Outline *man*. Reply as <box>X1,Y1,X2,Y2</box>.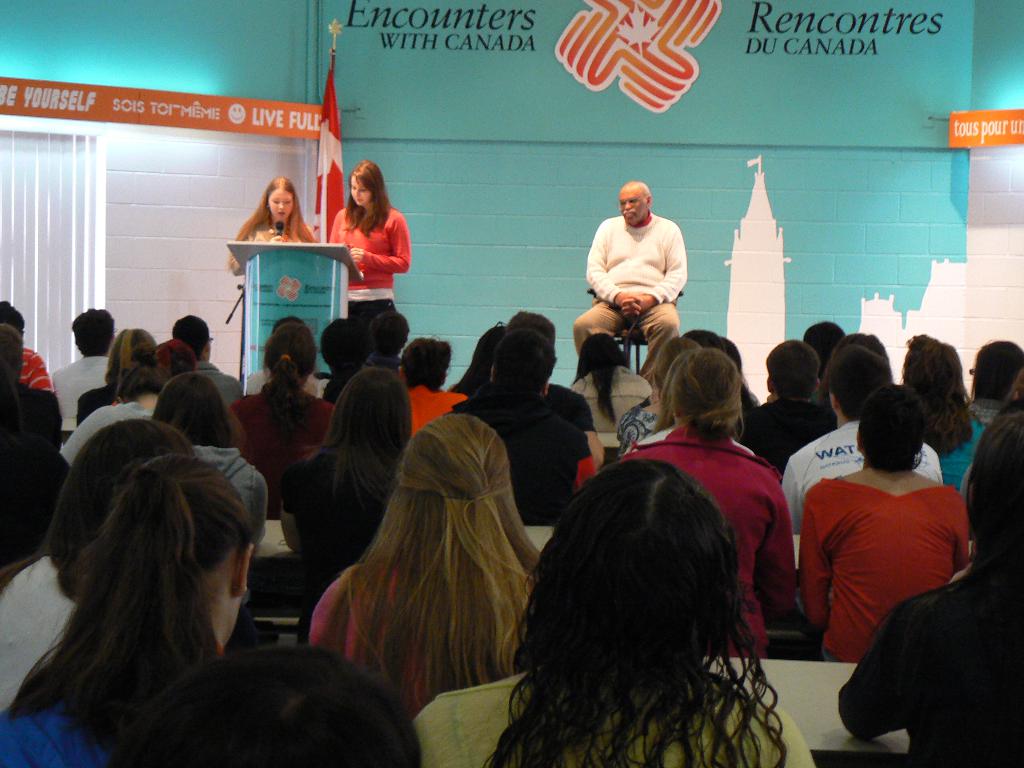
<box>739,333,838,472</box>.
